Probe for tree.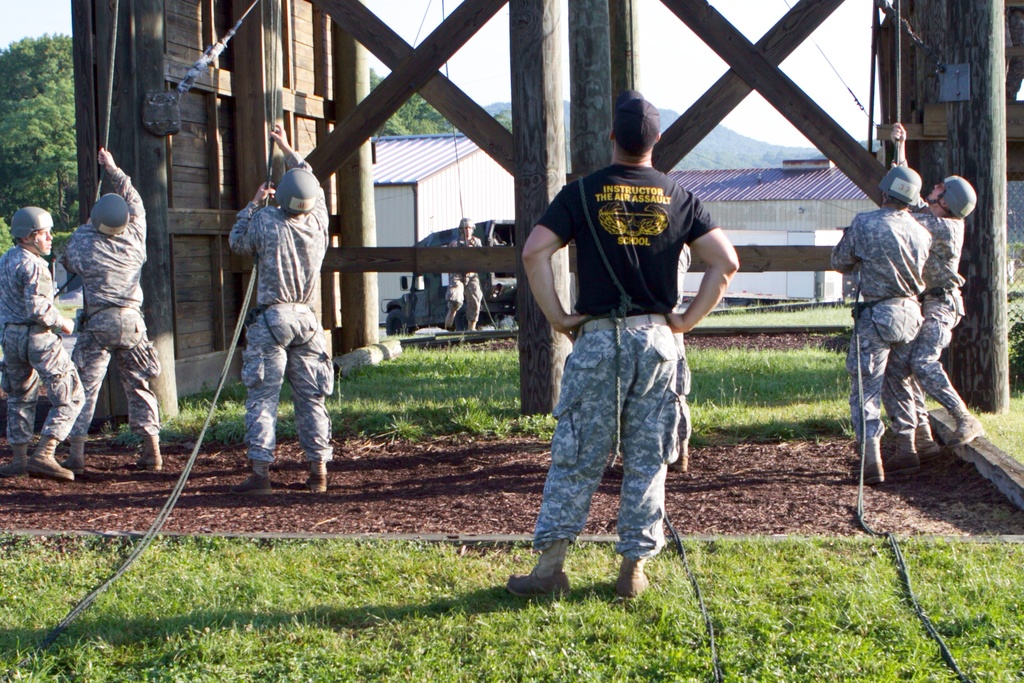
Probe result: 493, 112, 519, 134.
